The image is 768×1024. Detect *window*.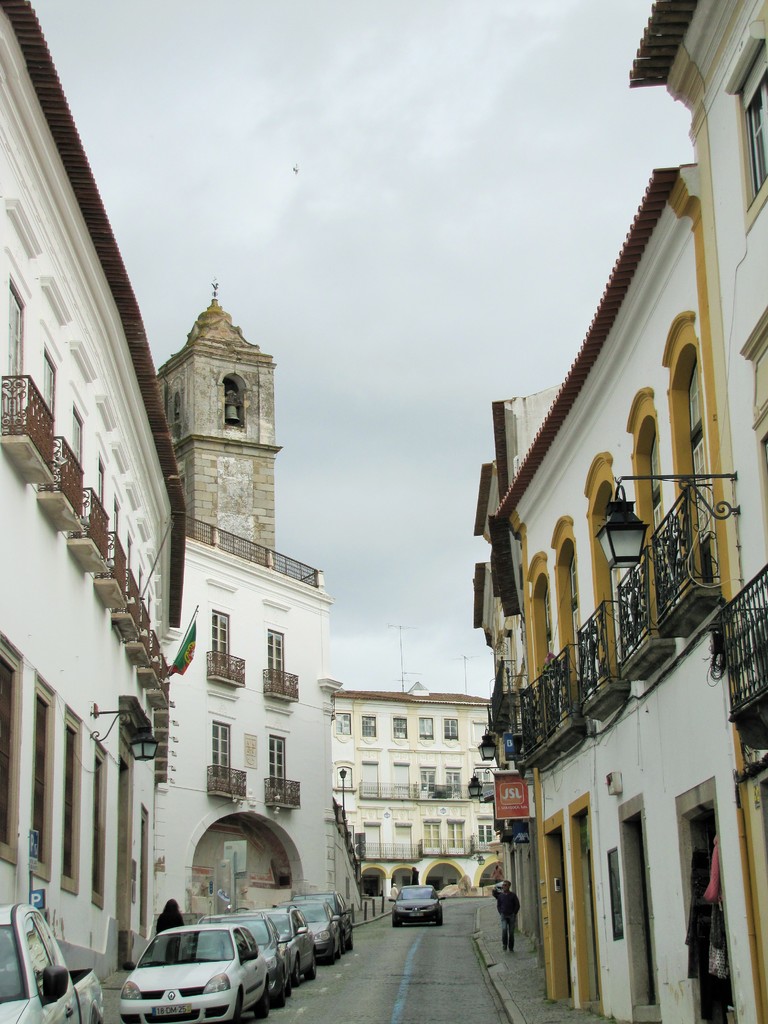
Detection: box(137, 566, 140, 590).
